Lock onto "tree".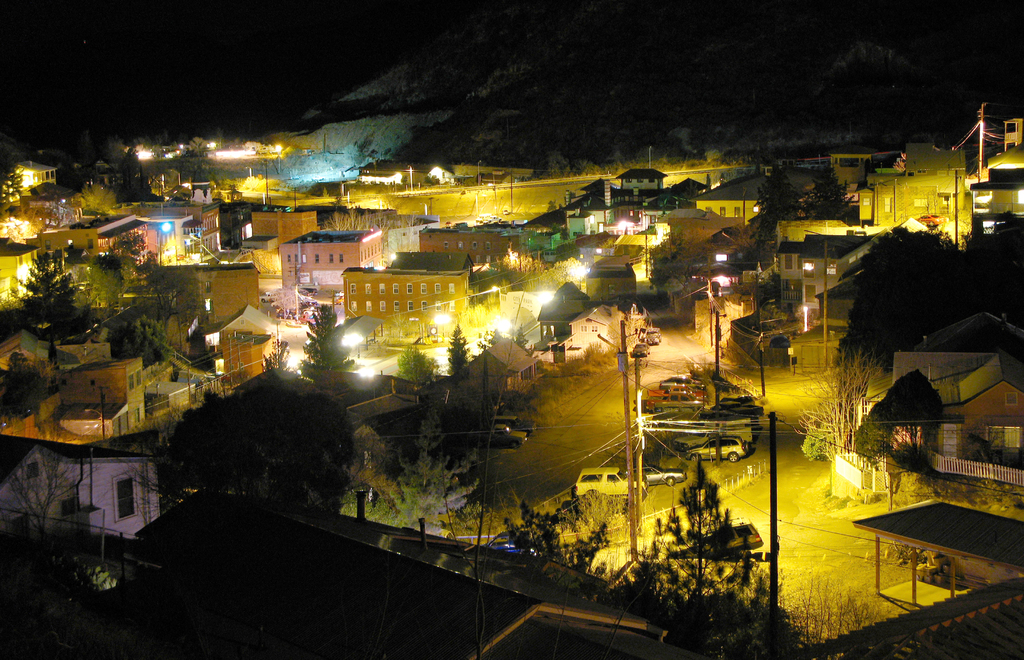
Locked: crop(23, 254, 83, 338).
